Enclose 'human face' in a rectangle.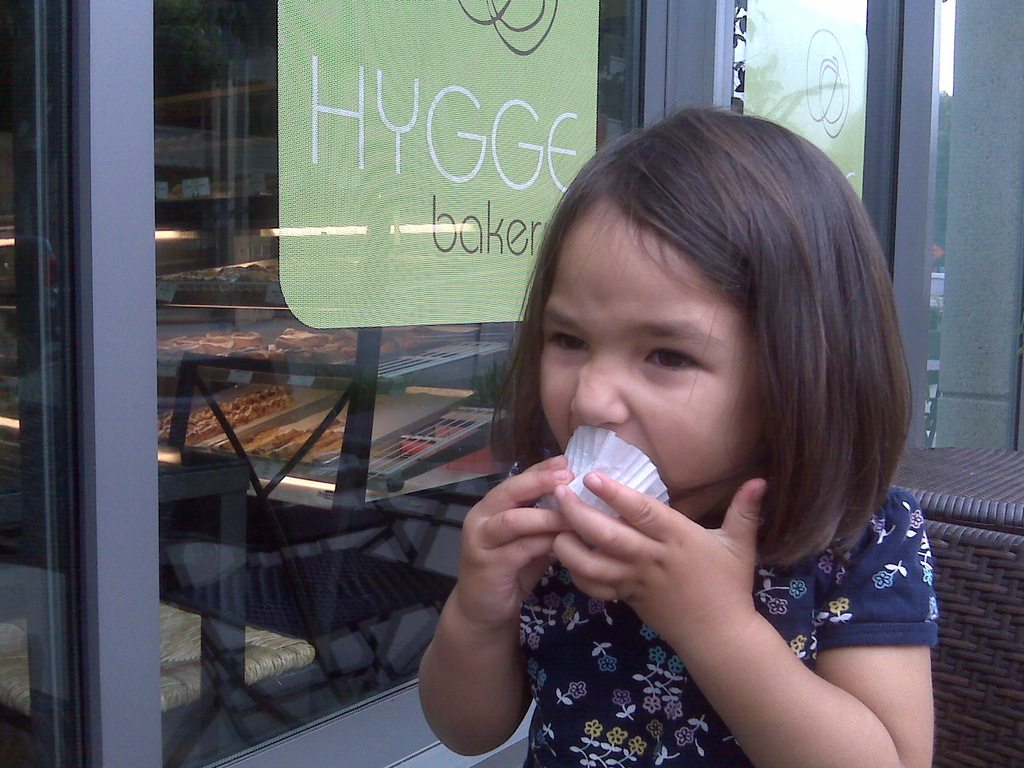
[537,223,794,520].
